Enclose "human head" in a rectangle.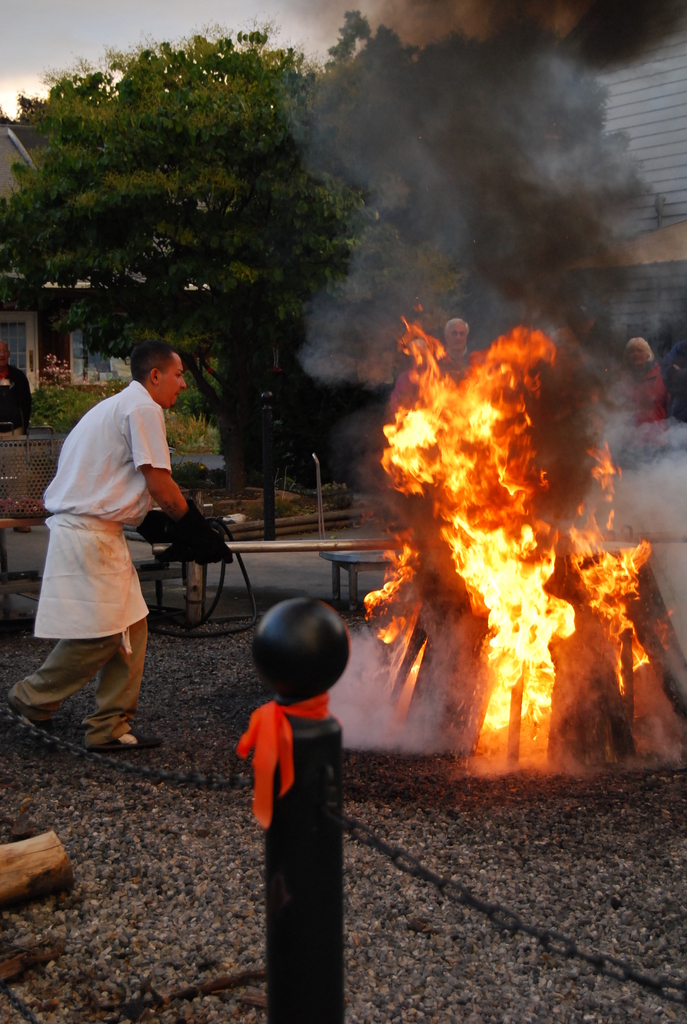
134/336/191/401.
